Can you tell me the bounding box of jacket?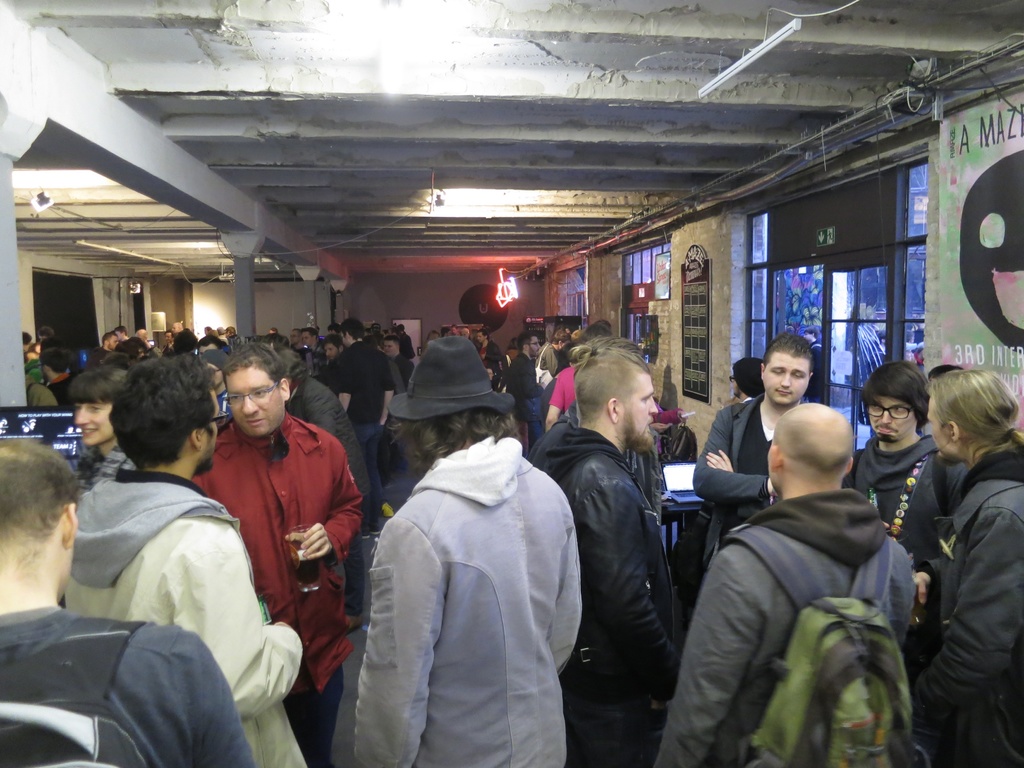
909, 452, 1023, 767.
